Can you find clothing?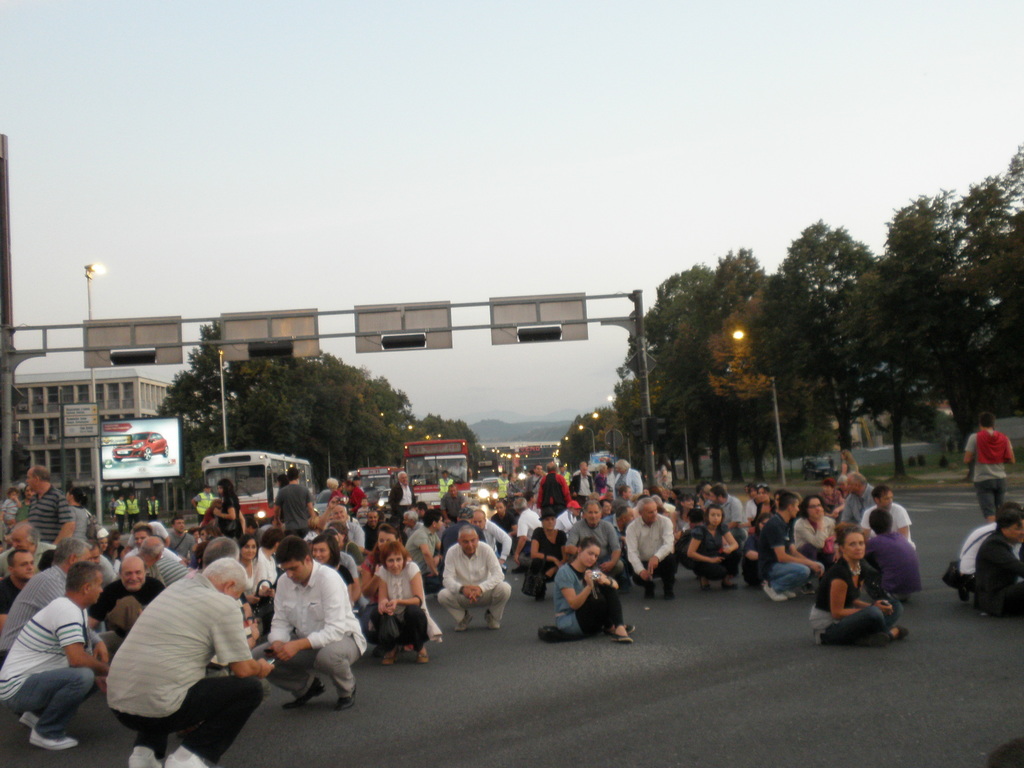
Yes, bounding box: bbox=[253, 553, 280, 590].
